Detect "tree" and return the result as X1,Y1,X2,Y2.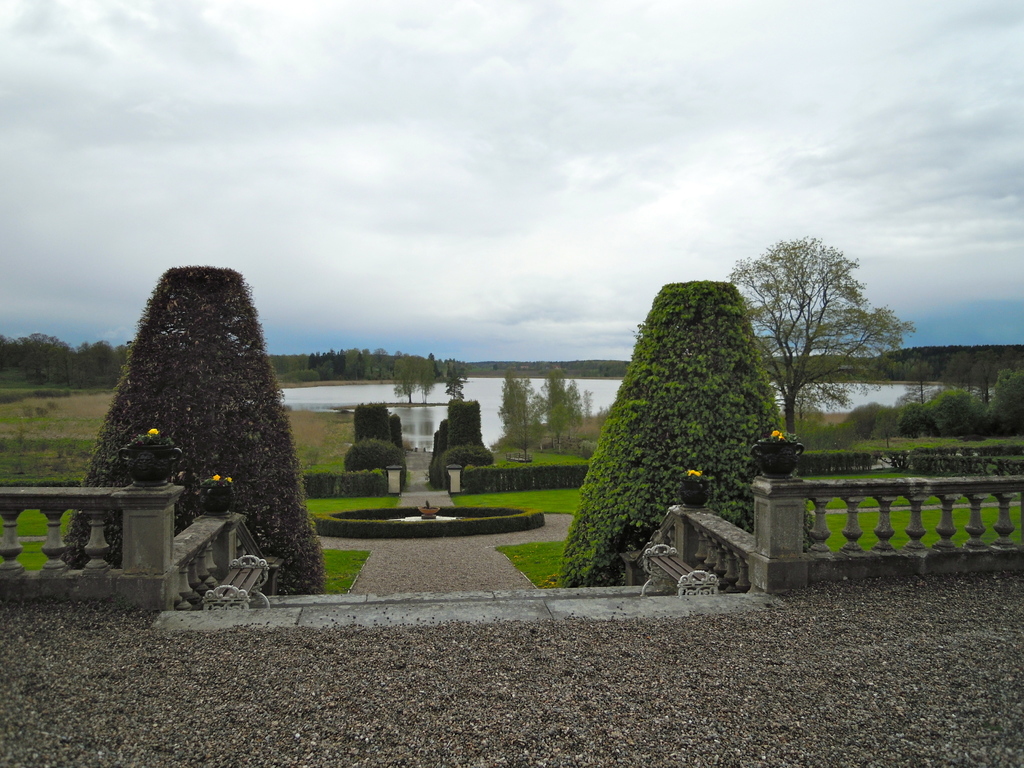
721,232,913,451.
